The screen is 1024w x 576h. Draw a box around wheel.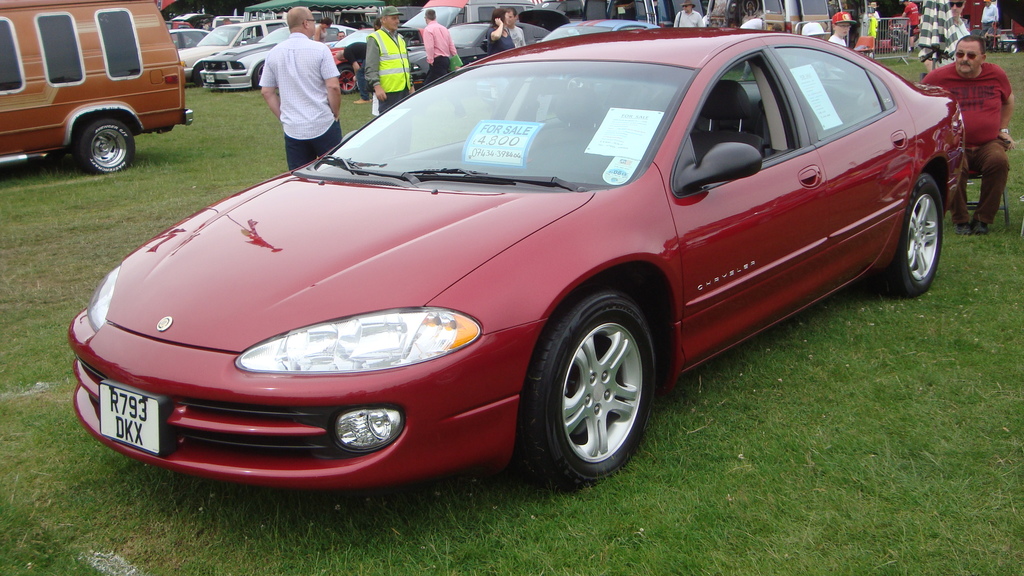
bbox(82, 115, 141, 177).
